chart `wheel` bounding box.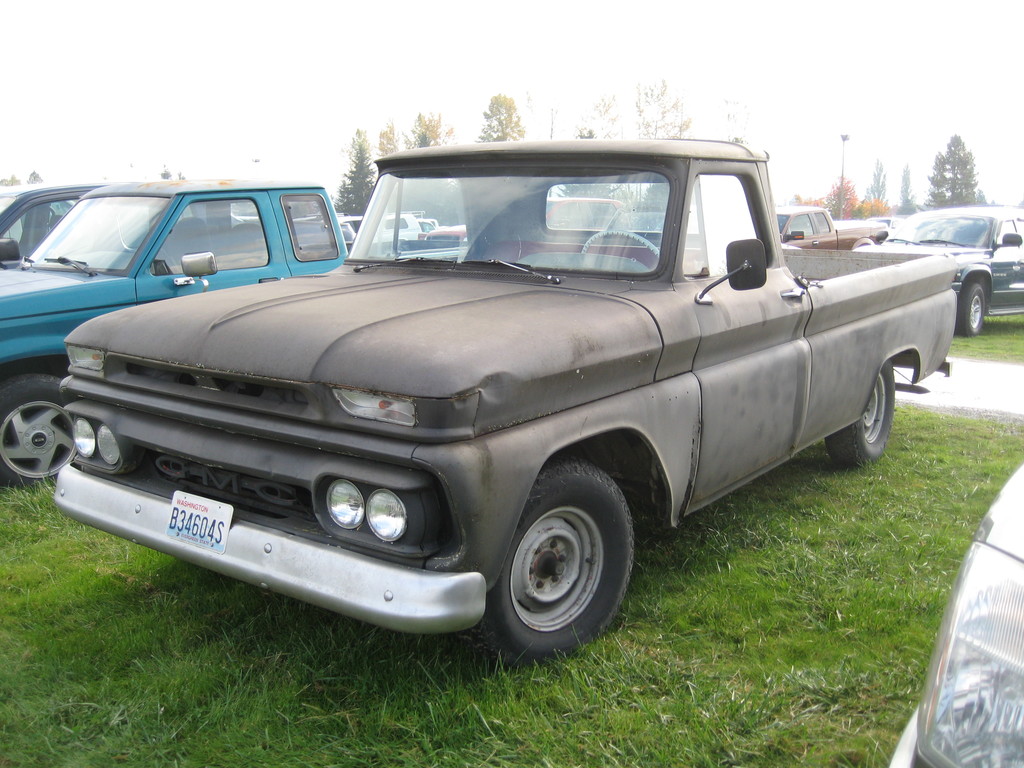
Charted: (496, 474, 636, 666).
